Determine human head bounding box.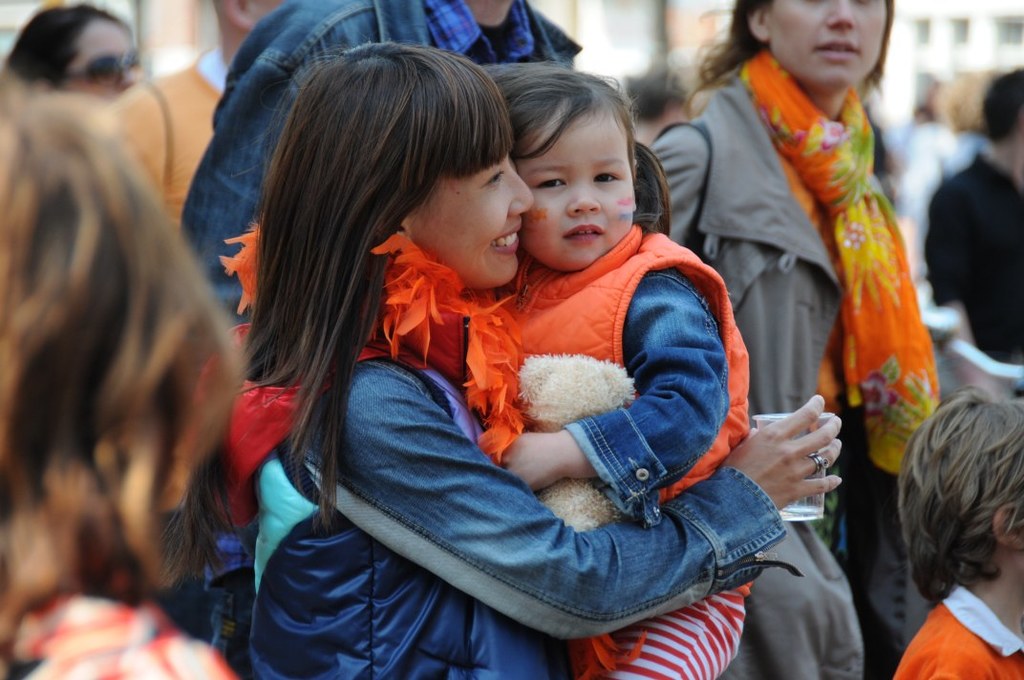
Determined: 892/395/1023/598.
